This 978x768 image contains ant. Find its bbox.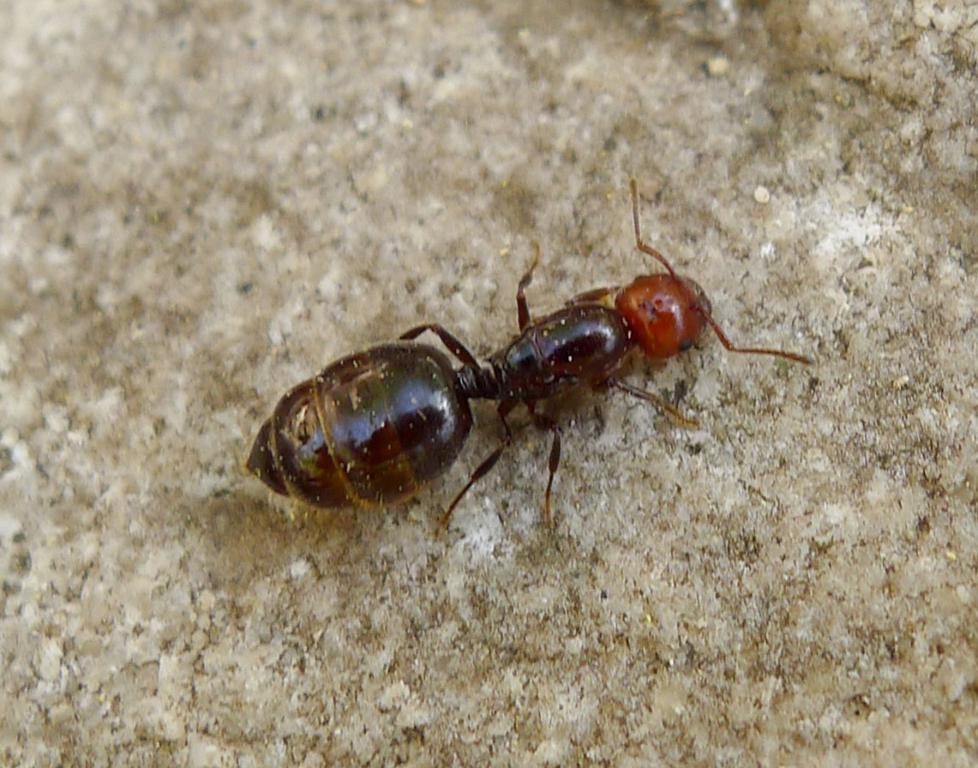
(left=246, top=182, right=813, bottom=530).
